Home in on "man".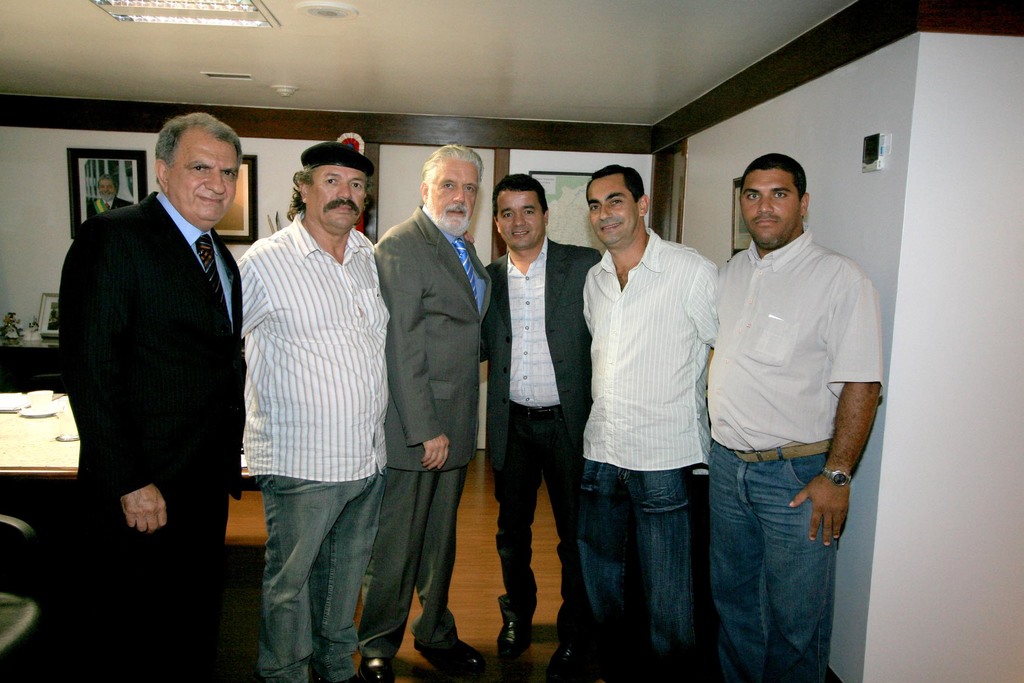
Homed in at (left=236, top=142, right=387, bottom=682).
